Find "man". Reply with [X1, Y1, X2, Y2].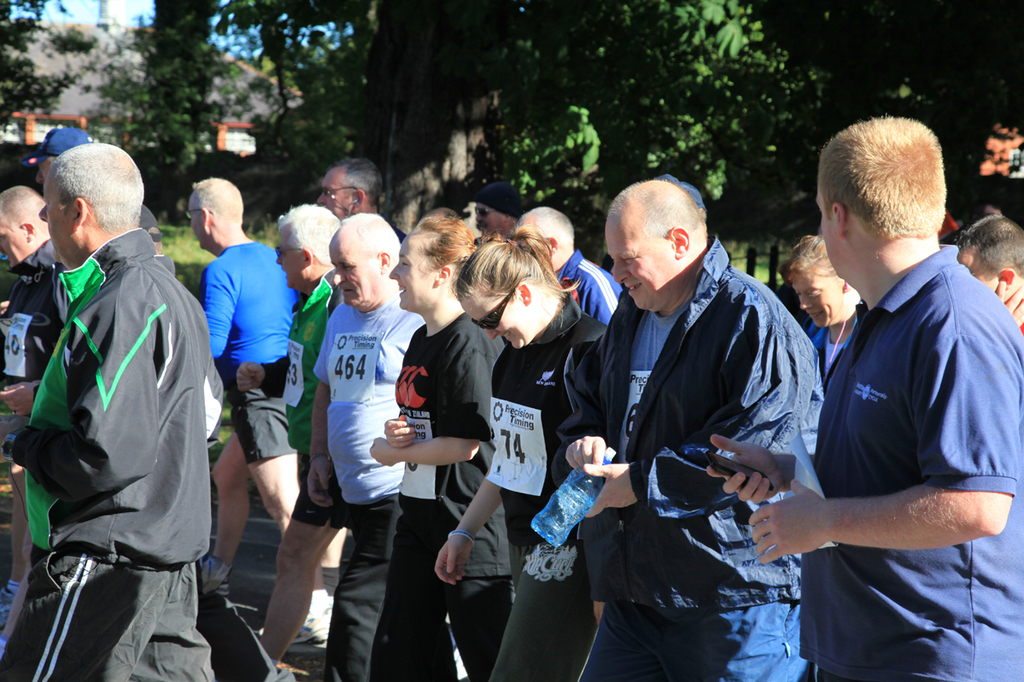
[789, 230, 863, 393].
